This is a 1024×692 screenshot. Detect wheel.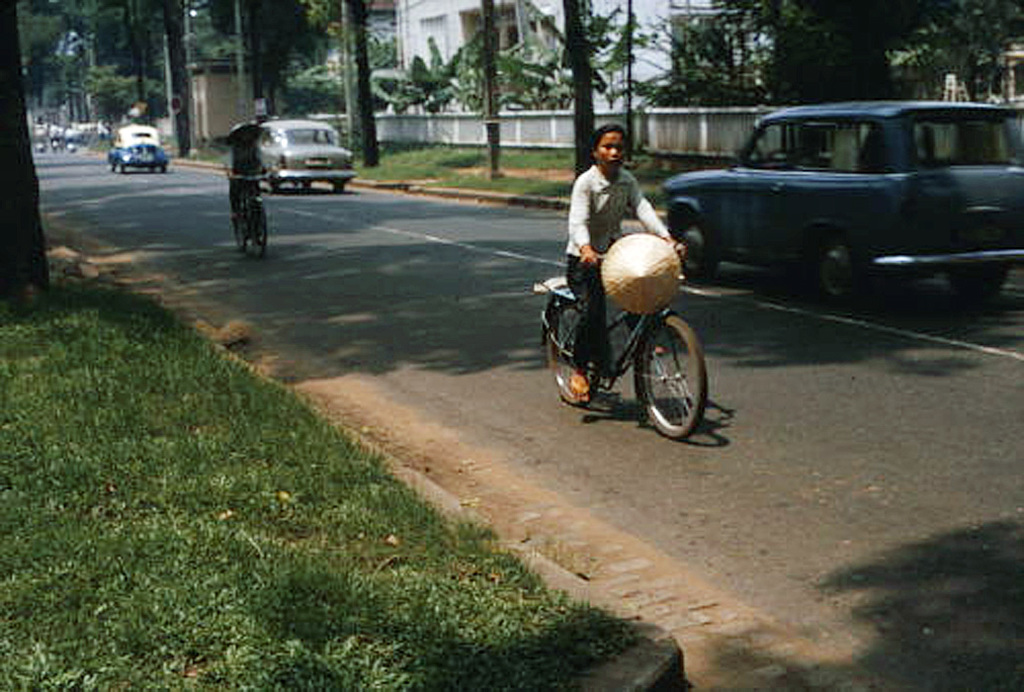
[814, 230, 865, 309].
